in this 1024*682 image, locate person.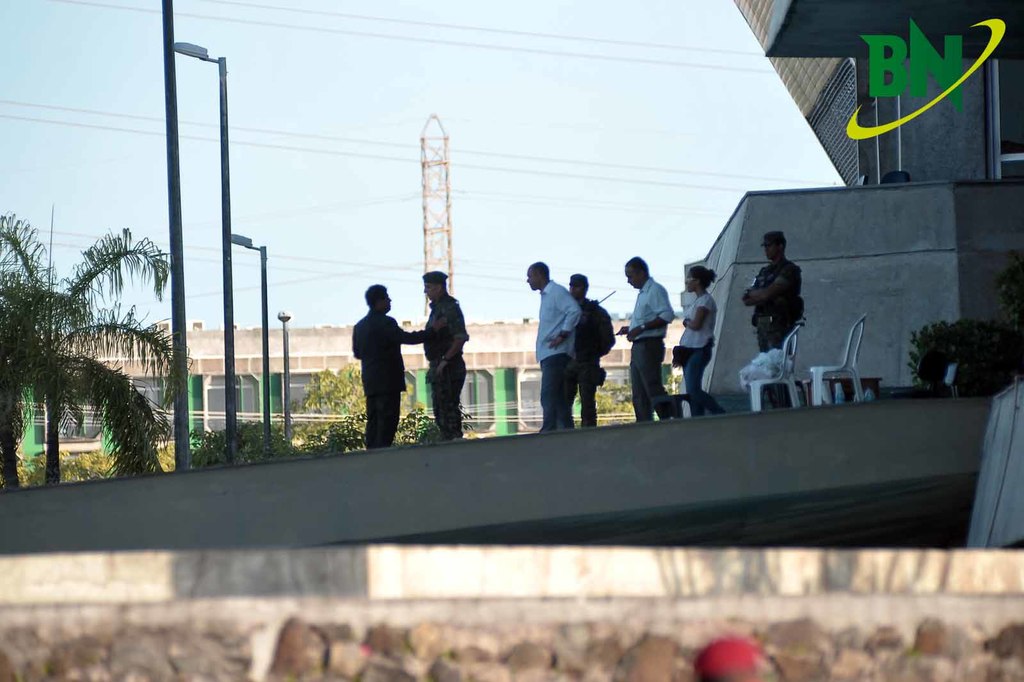
Bounding box: [740,228,806,412].
